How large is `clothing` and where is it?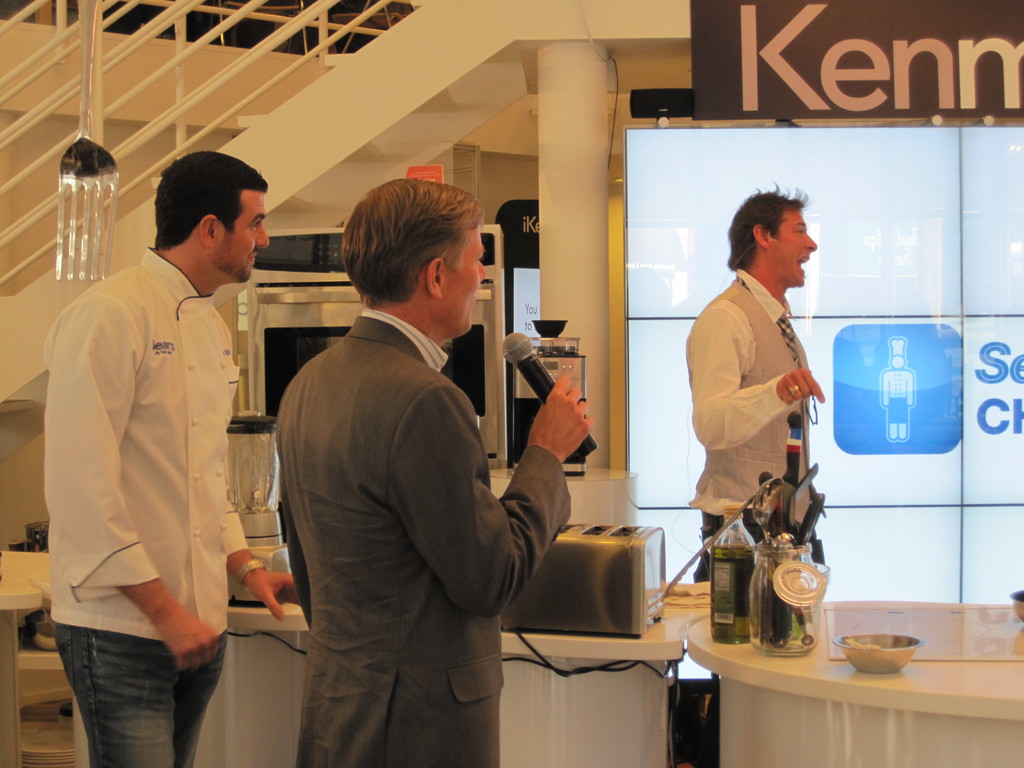
Bounding box: locate(42, 245, 251, 638).
